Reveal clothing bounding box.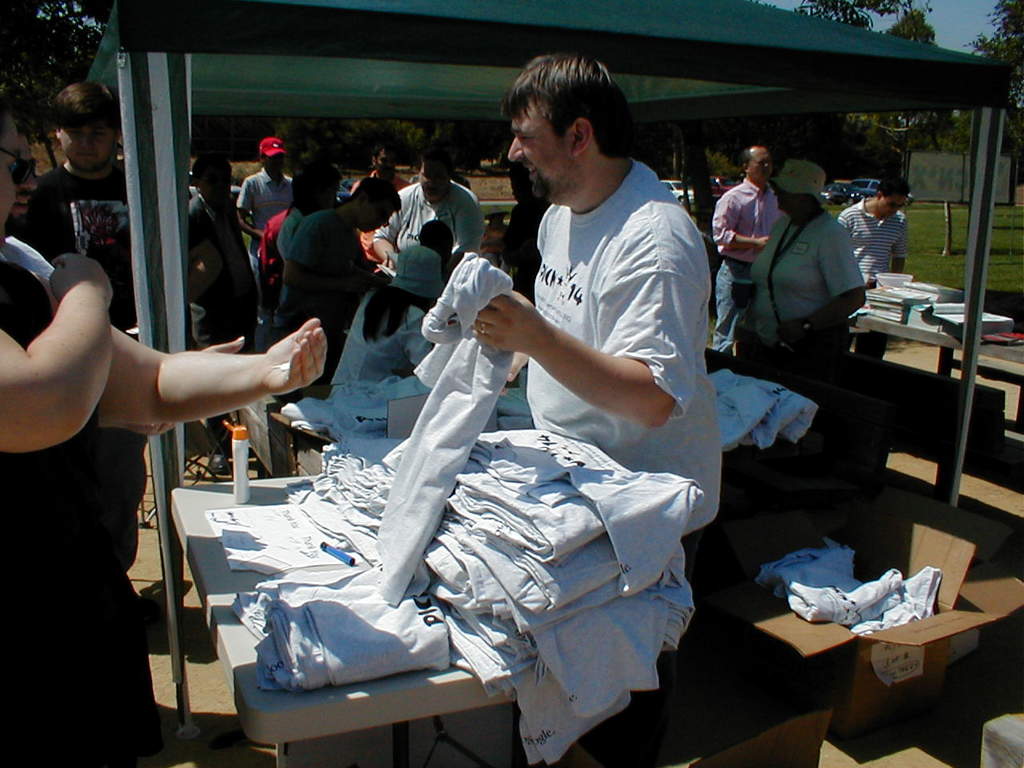
Revealed: detection(459, 127, 710, 558).
